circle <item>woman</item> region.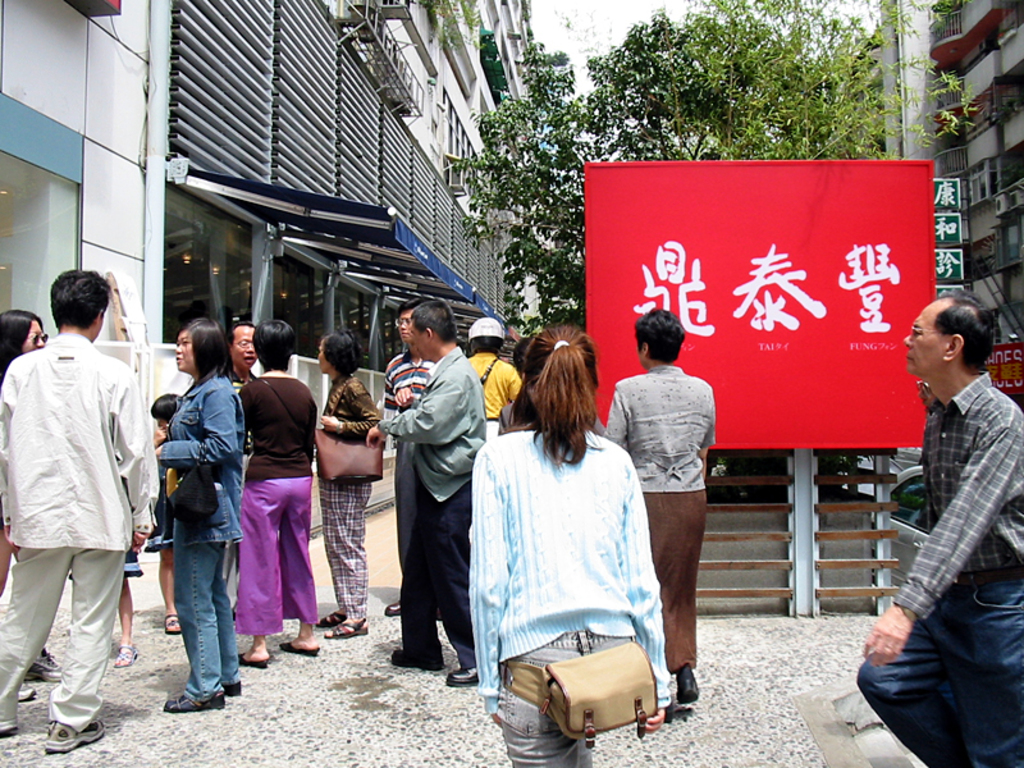
Region: crop(474, 332, 676, 767).
